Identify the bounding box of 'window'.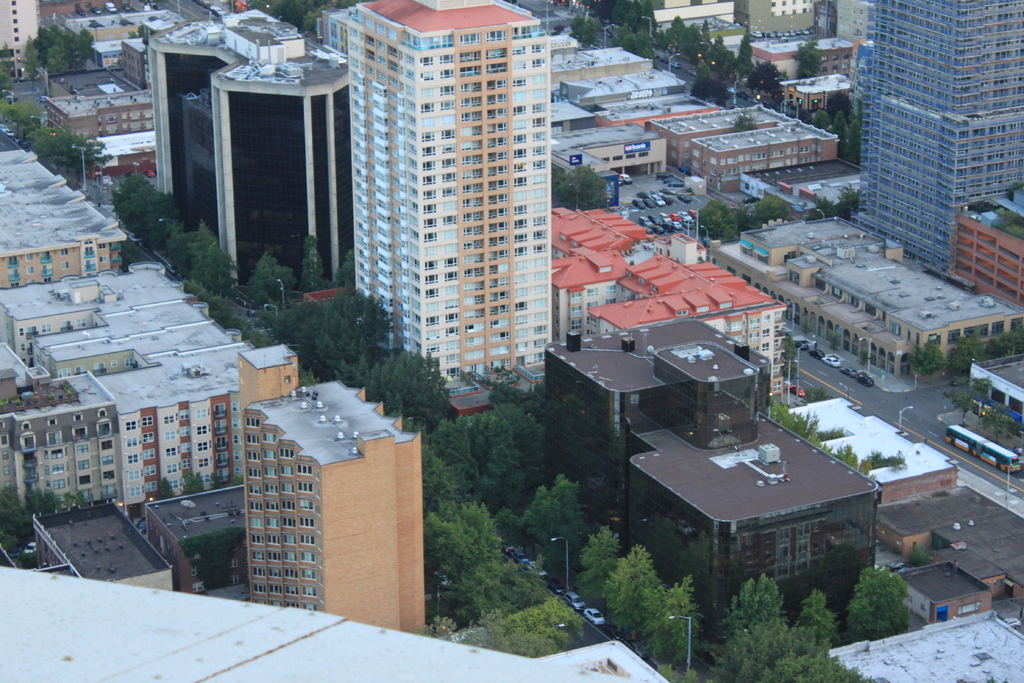
x1=532 y1=89 x2=545 y2=97.
